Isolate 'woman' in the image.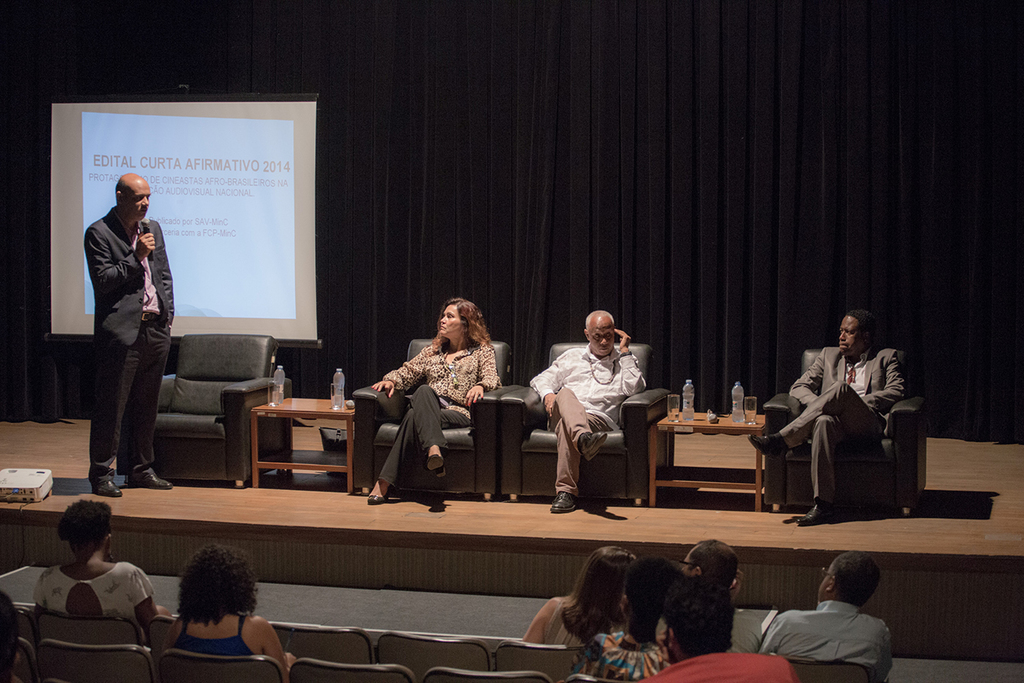
Isolated region: x1=35 y1=503 x2=172 y2=634.
